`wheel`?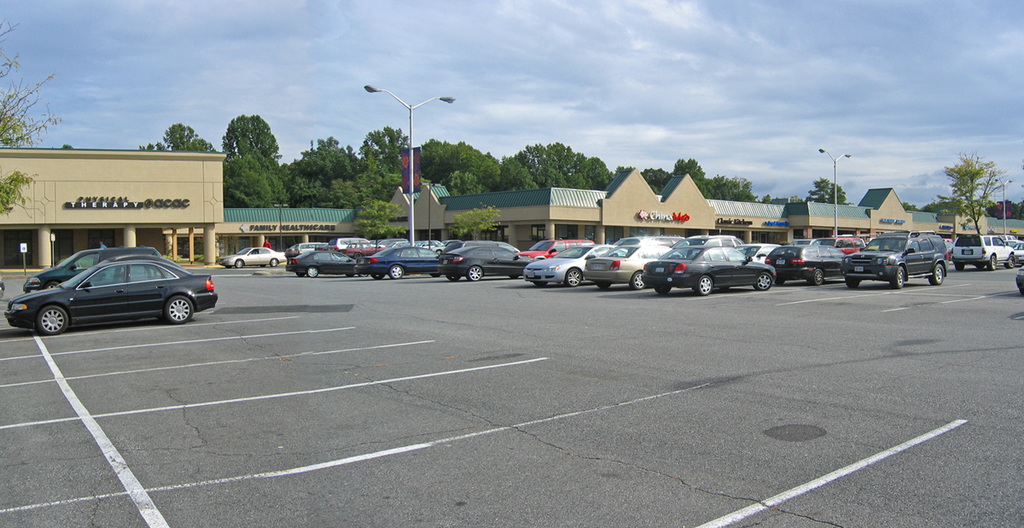
{"x1": 37, "y1": 306, "x2": 67, "y2": 336}
